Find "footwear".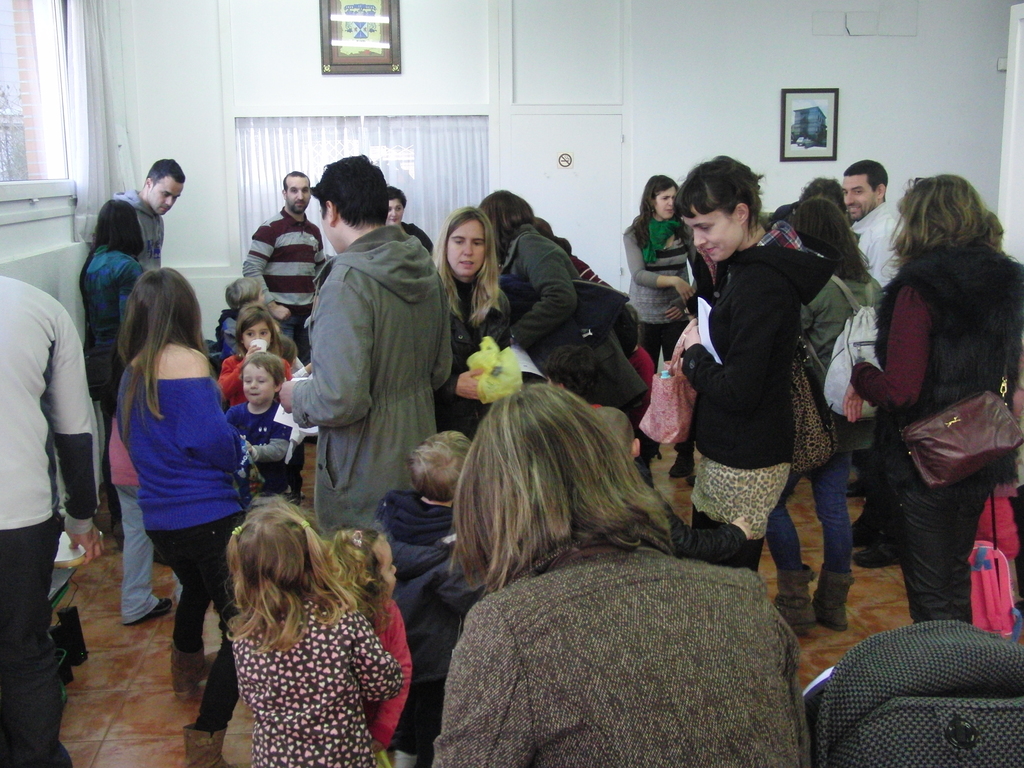
(x1=181, y1=720, x2=234, y2=767).
